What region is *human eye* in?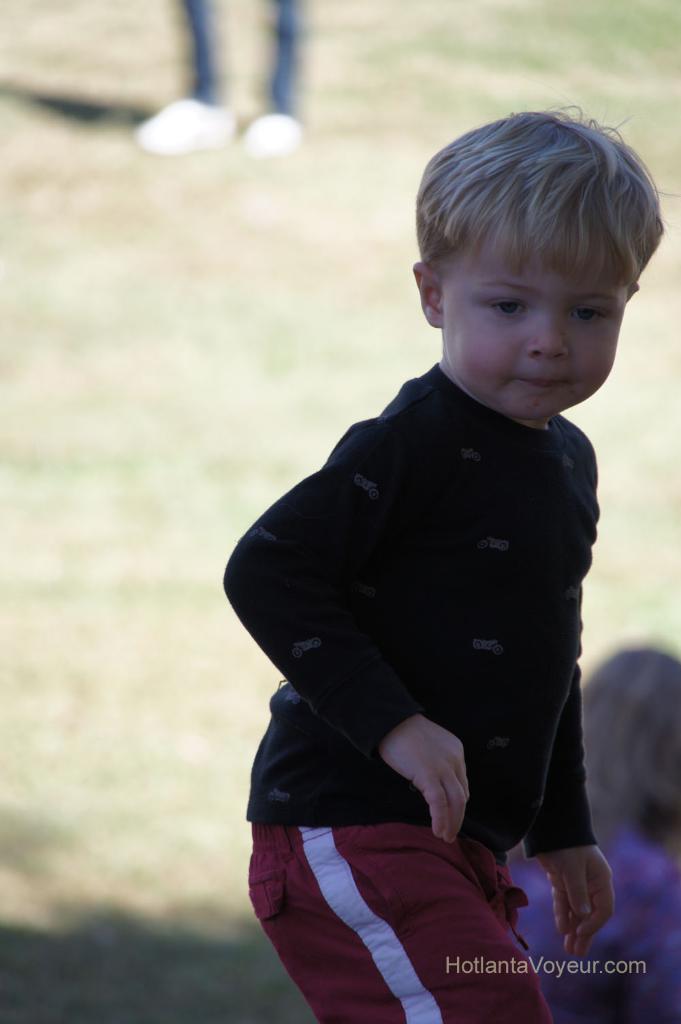
bbox=(568, 302, 610, 326).
